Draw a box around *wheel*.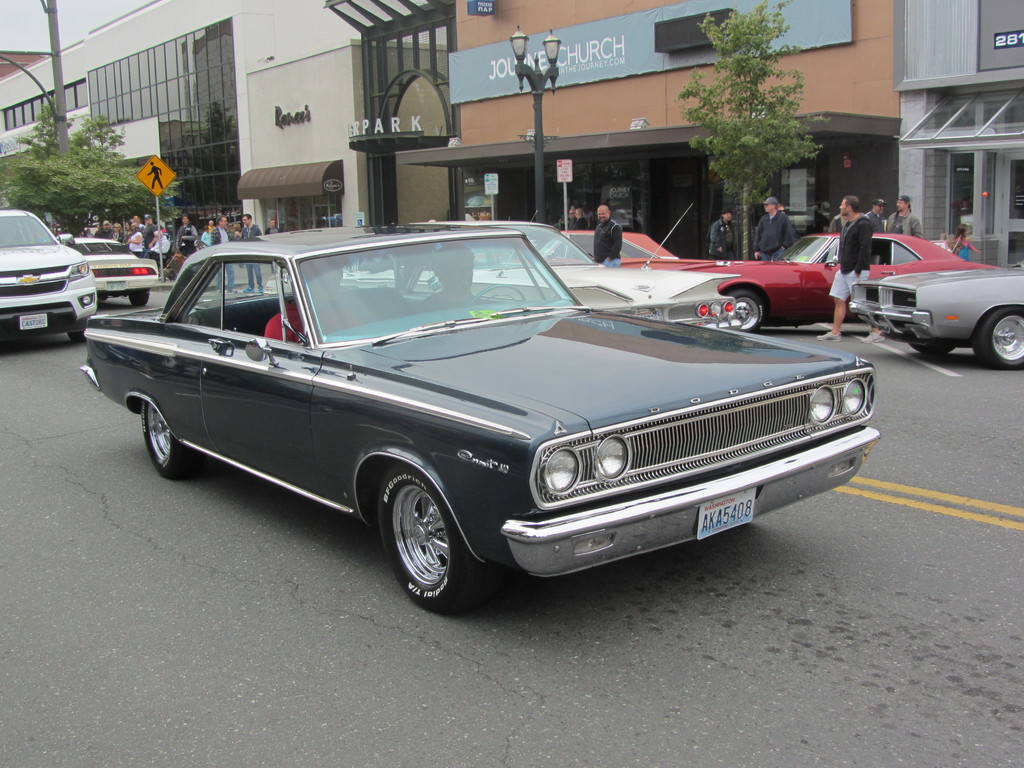
left=134, top=400, right=218, bottom=479.
